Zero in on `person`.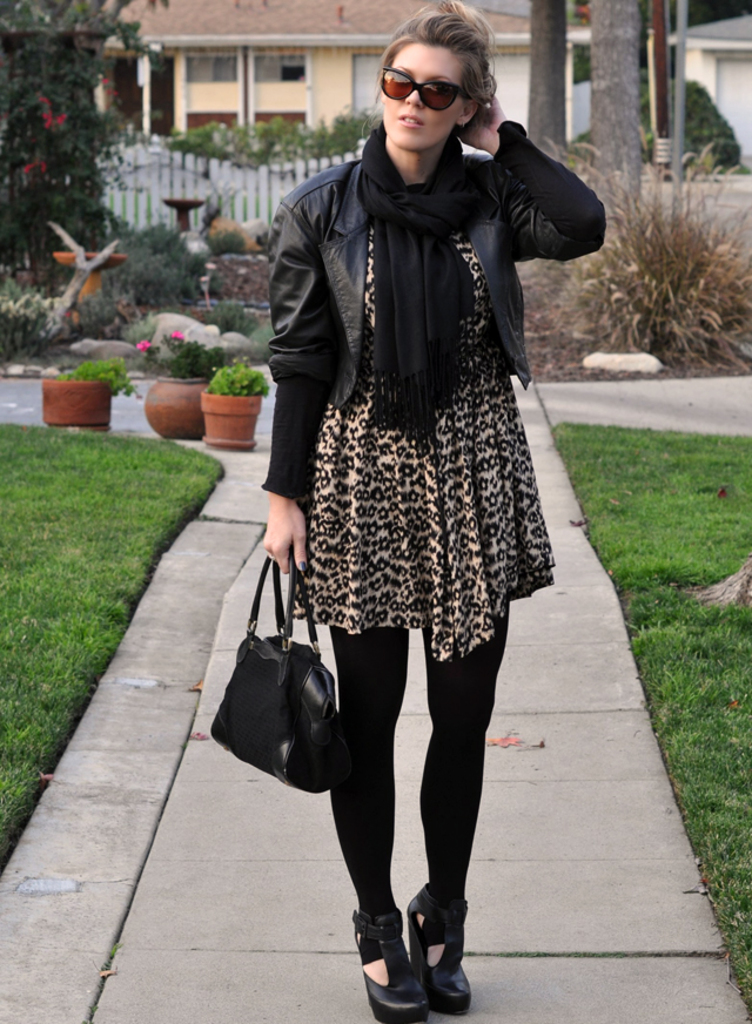
Zeroed in: l=258, t=0, r=607, b=1023.
